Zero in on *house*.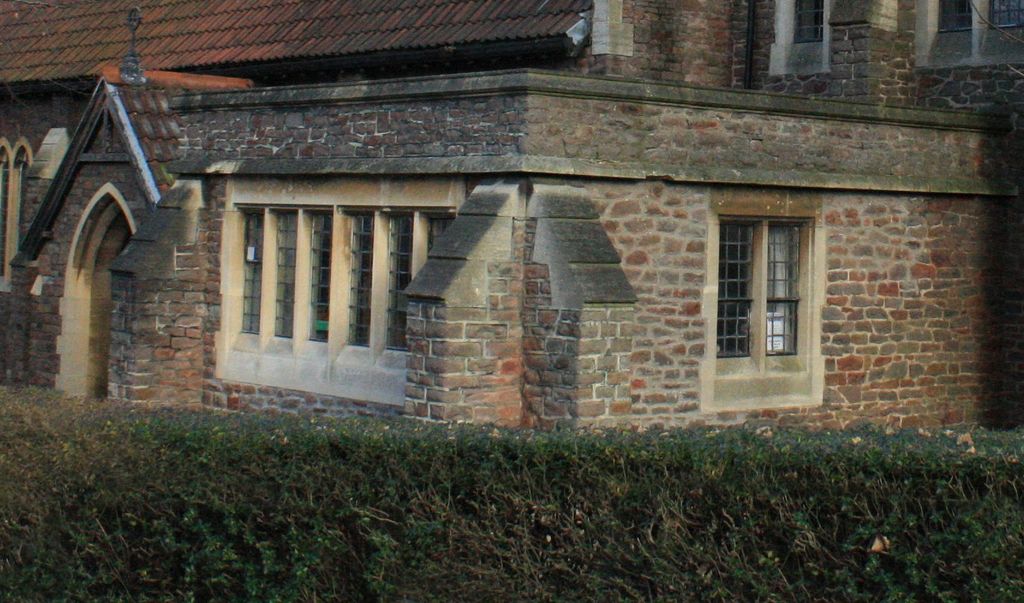
Zeroed in: left=42, top=22, right=970, bottom=467.
